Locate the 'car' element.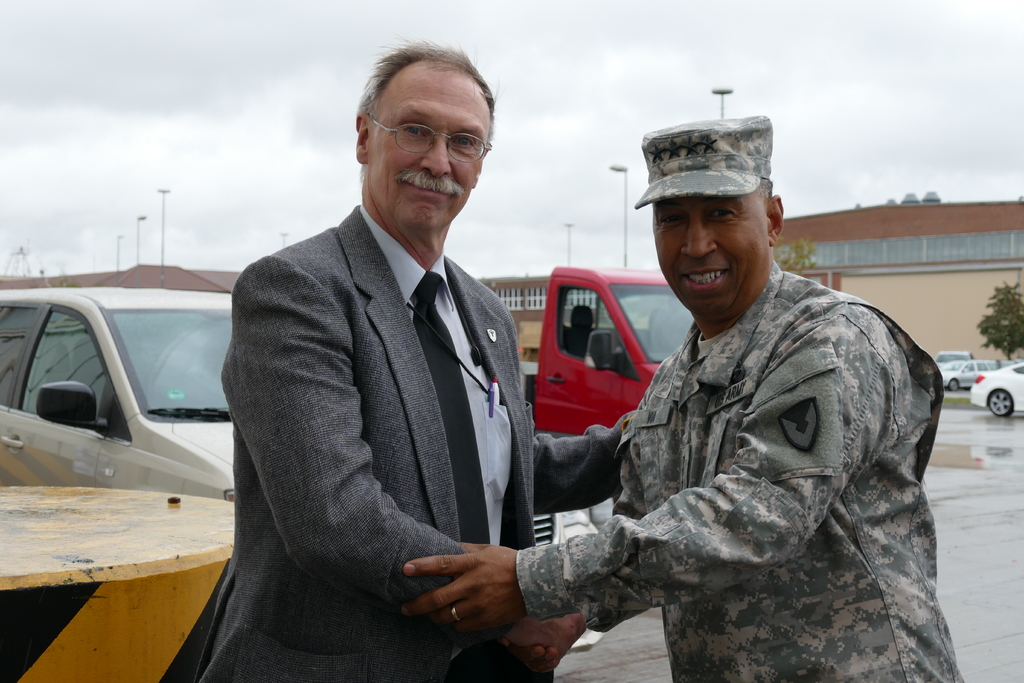
Element bbox: bbox=[530, 514, 603, 653].
